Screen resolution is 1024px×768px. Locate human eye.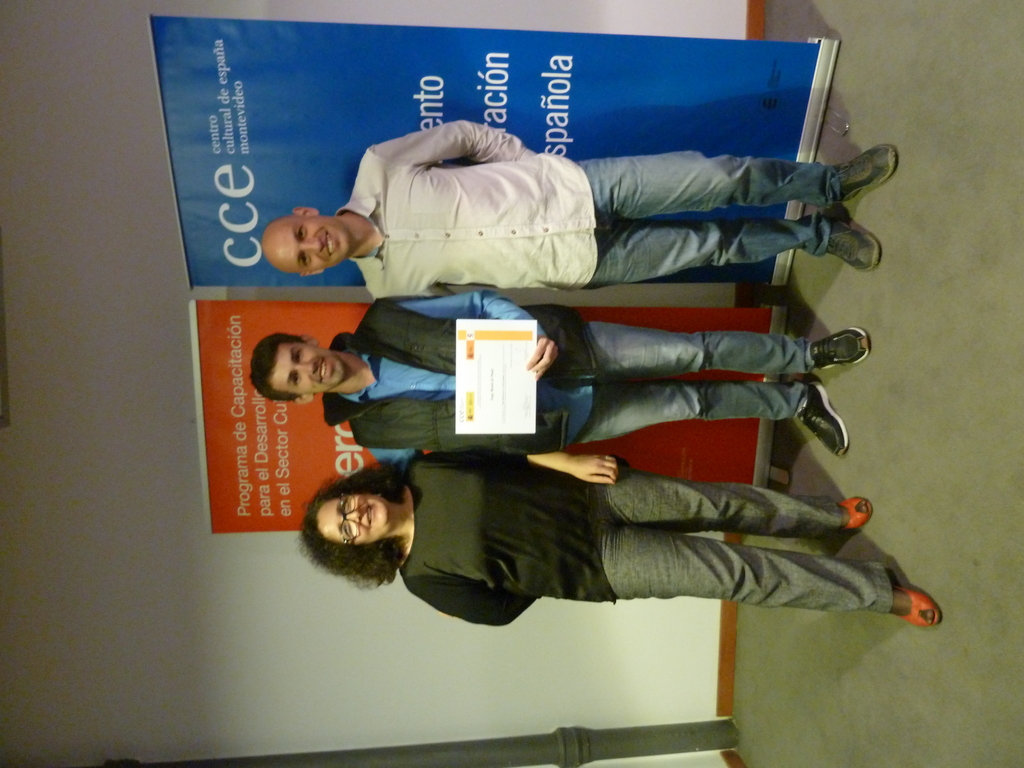
locate(299, 251, 310, 269).
